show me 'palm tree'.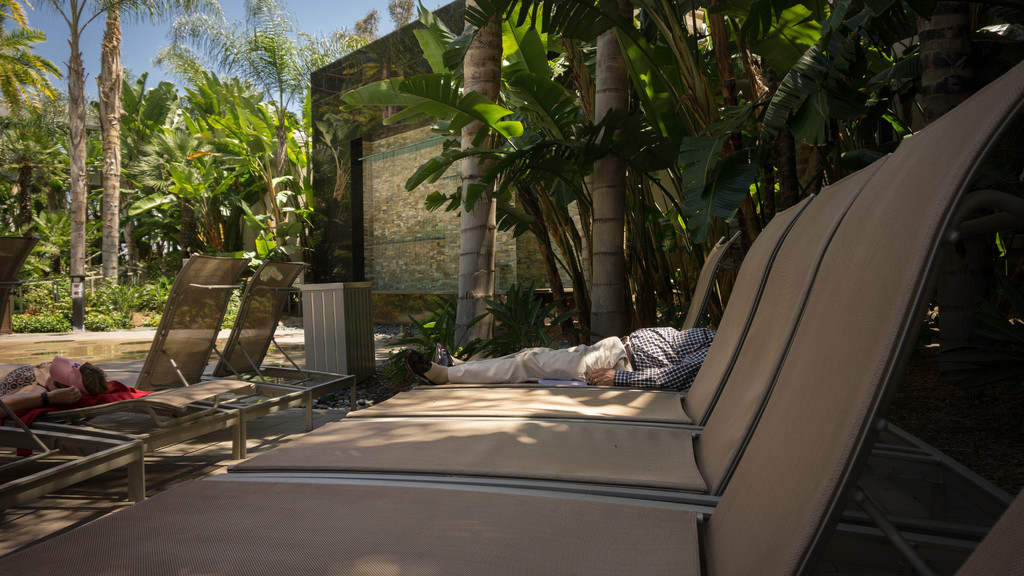
'palm tree' is here: box(174, 2, 280, 259).
